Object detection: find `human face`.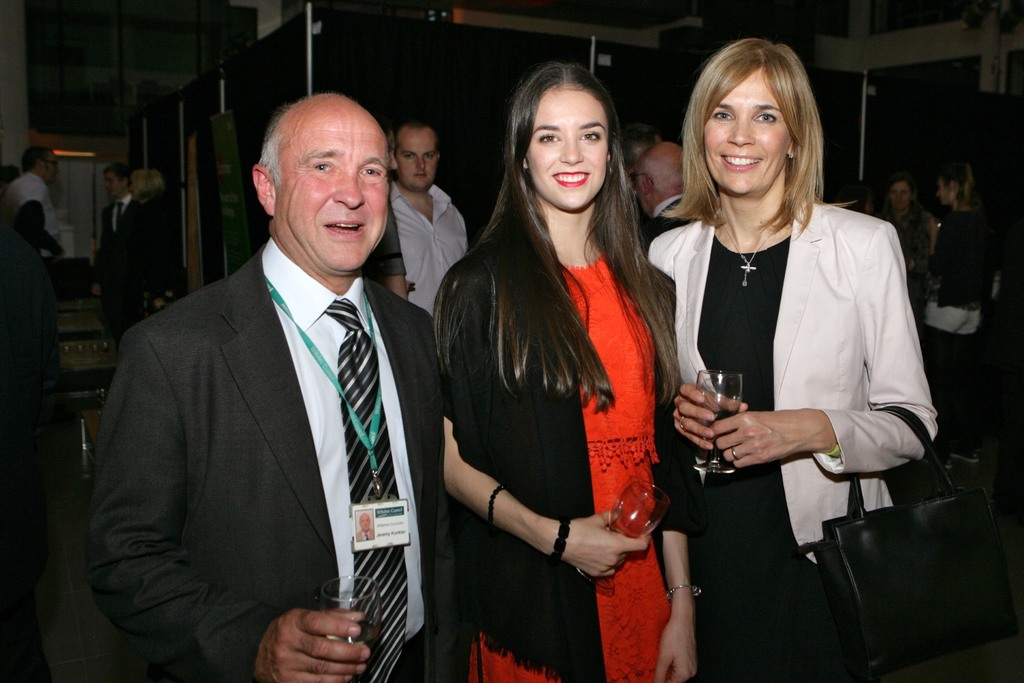
633:165:648:217.
